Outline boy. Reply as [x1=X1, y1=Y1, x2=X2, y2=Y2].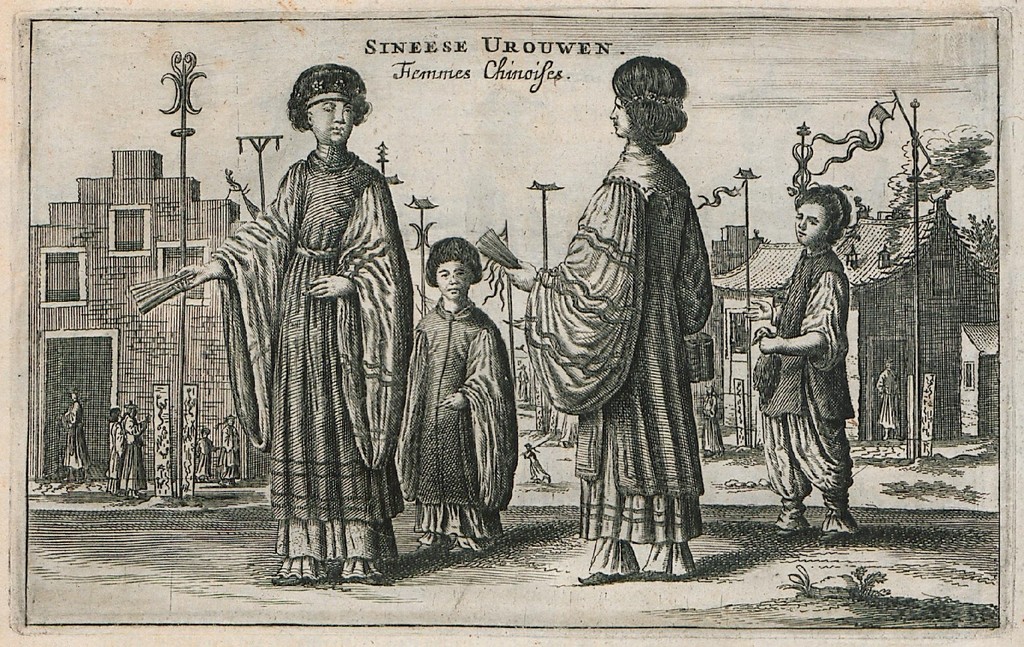
[x1=742, y1=181, x2=865, y2=541].
